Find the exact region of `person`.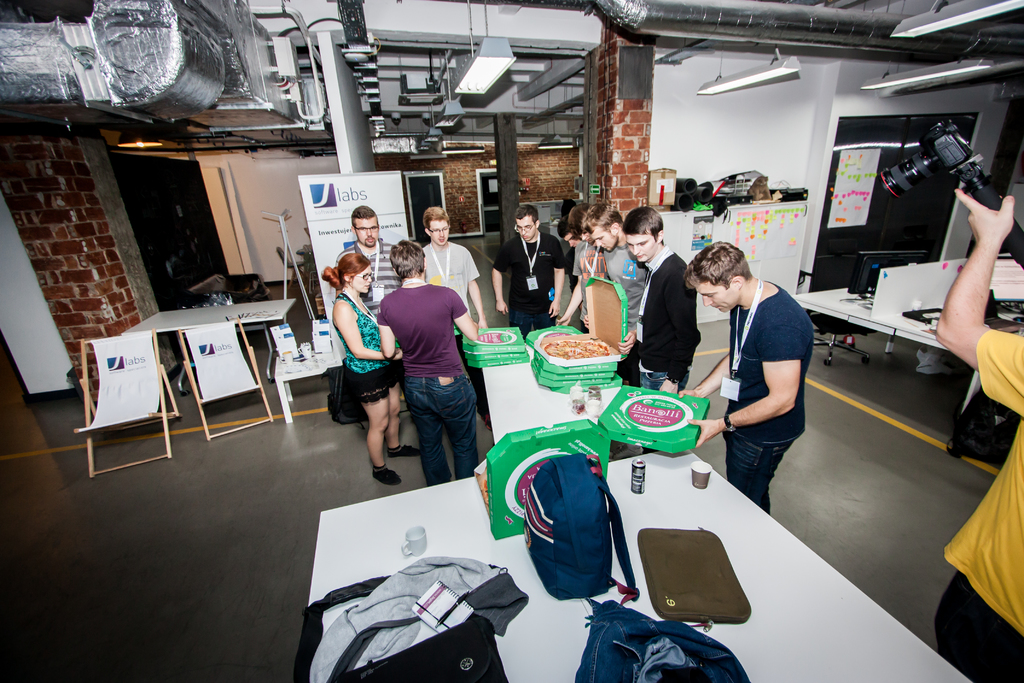
Exact region: left=318, top=248, right=423, bottom=484.
